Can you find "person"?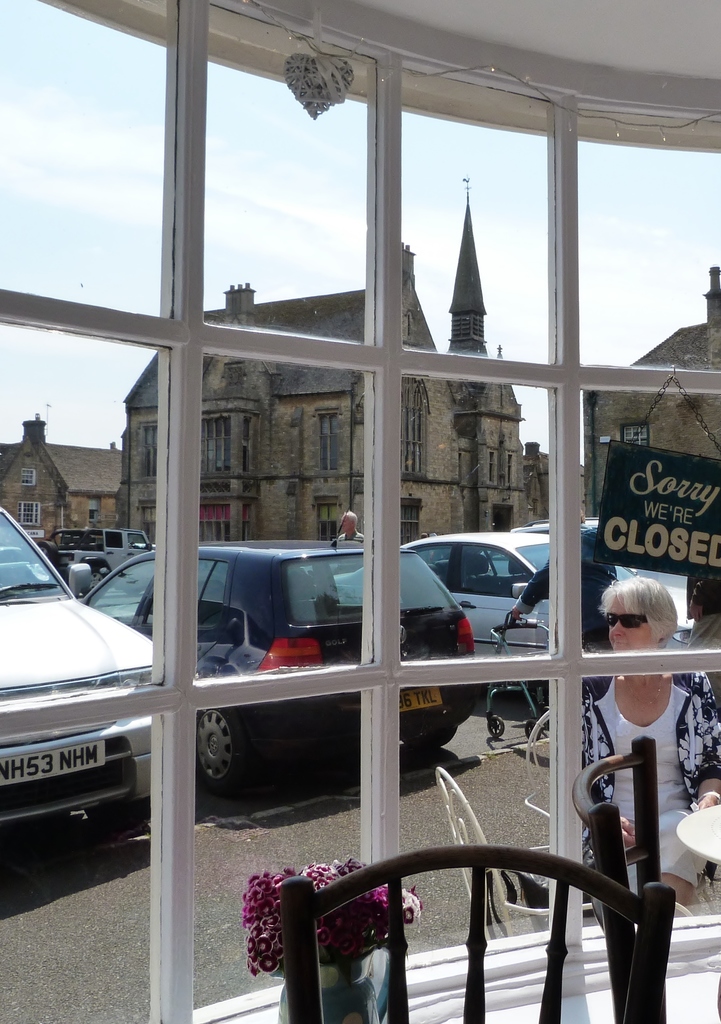
Yes, bounding box: 576/580/720/1016.
